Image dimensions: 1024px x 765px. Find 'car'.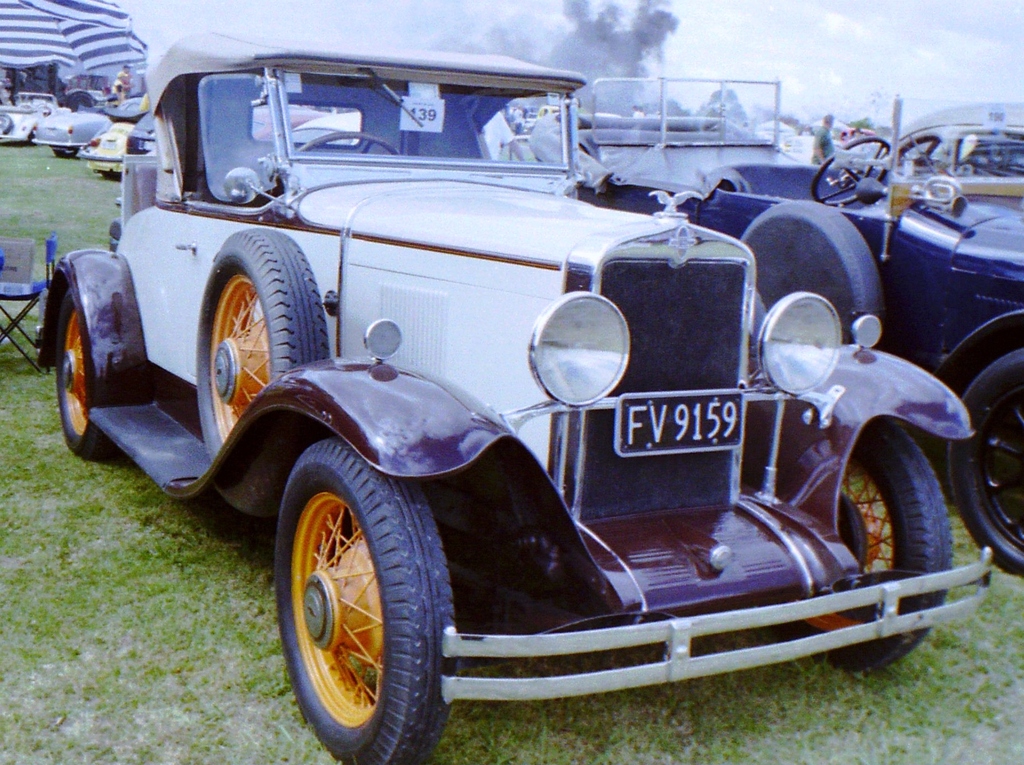
(x1=81, y1=120, x2=136, y2=179).
